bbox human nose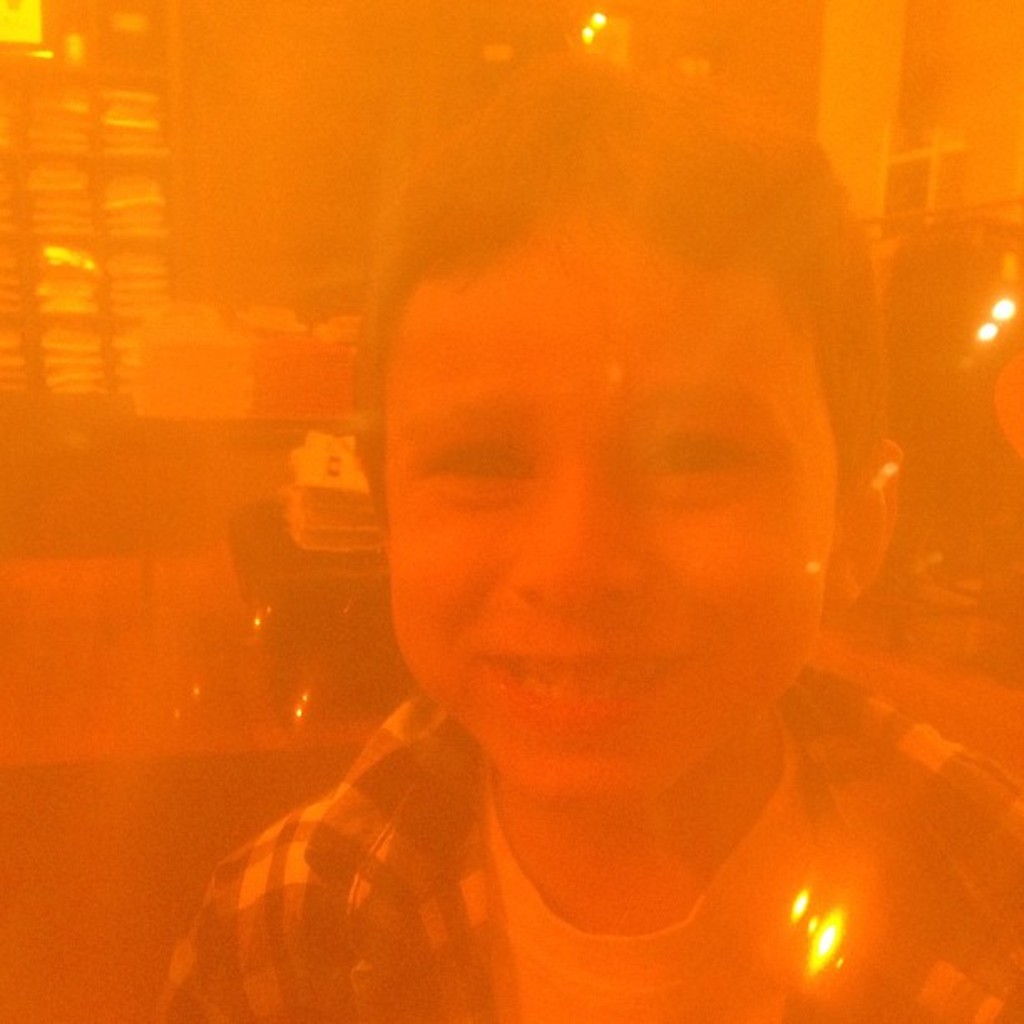
507,457,641,612
